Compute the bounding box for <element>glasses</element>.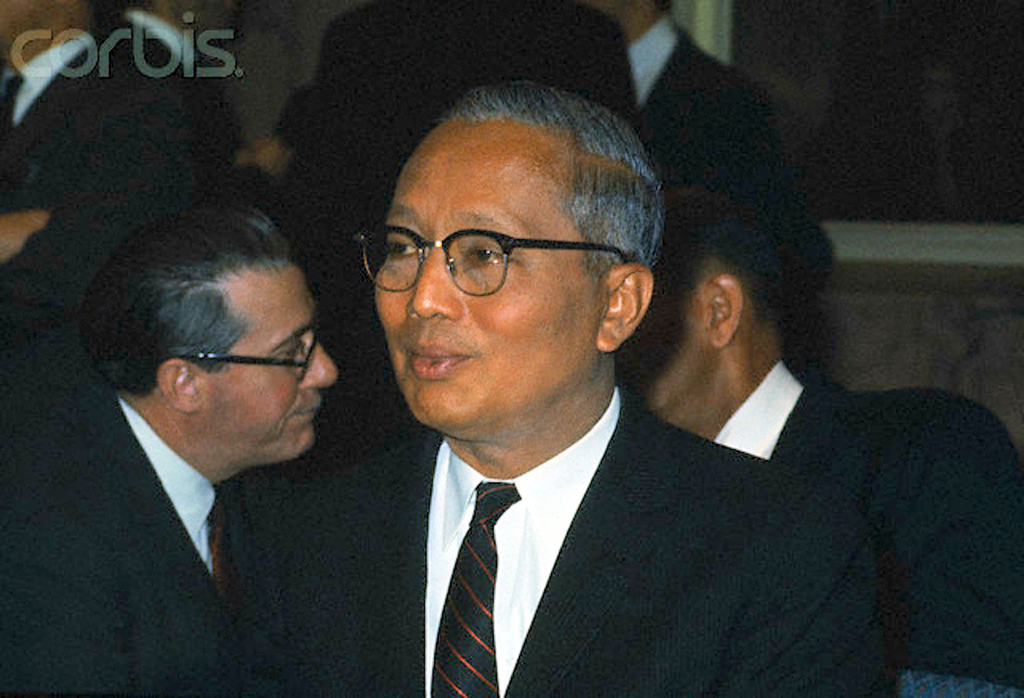
{"left": 183, "top": 319, "right": 326, "bottom": 387}.
